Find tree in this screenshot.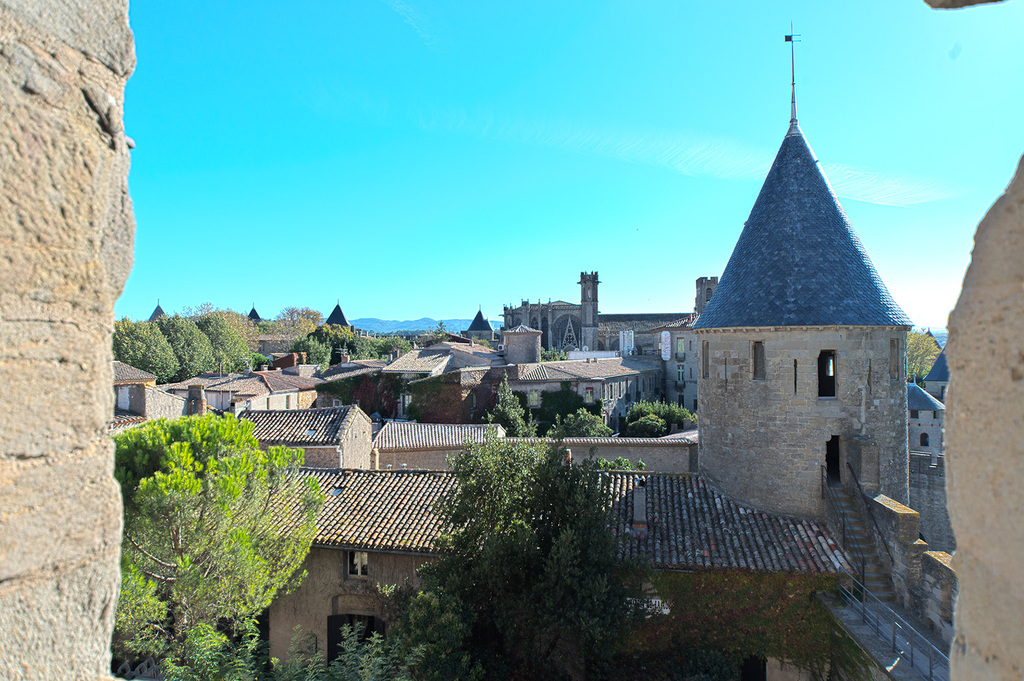
The bounding box for tree is box=[626, 390, 716, 438].
